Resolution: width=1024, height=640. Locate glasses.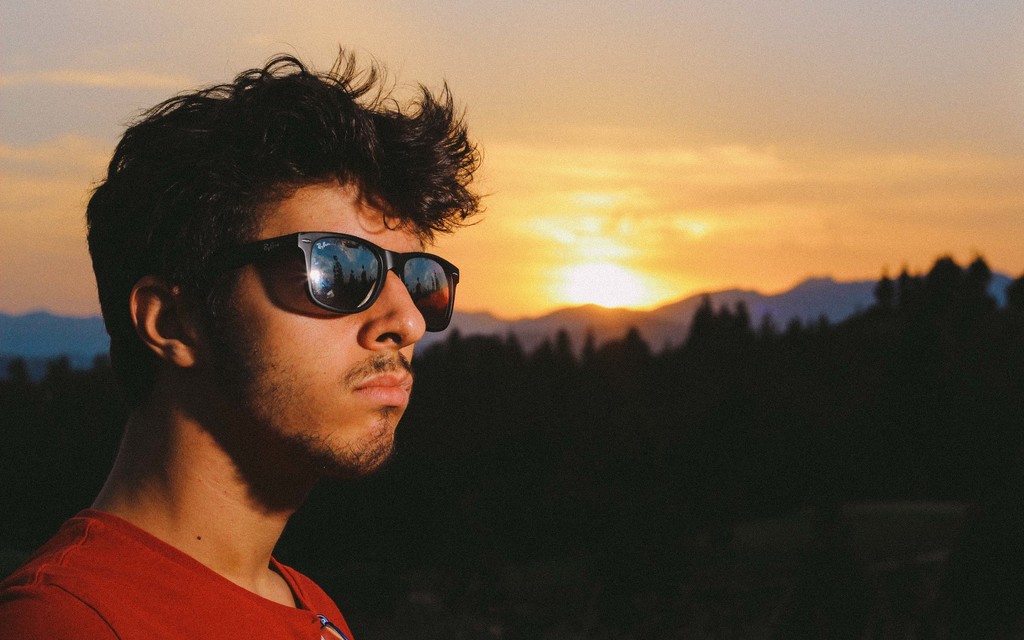
167/224/453/340.
